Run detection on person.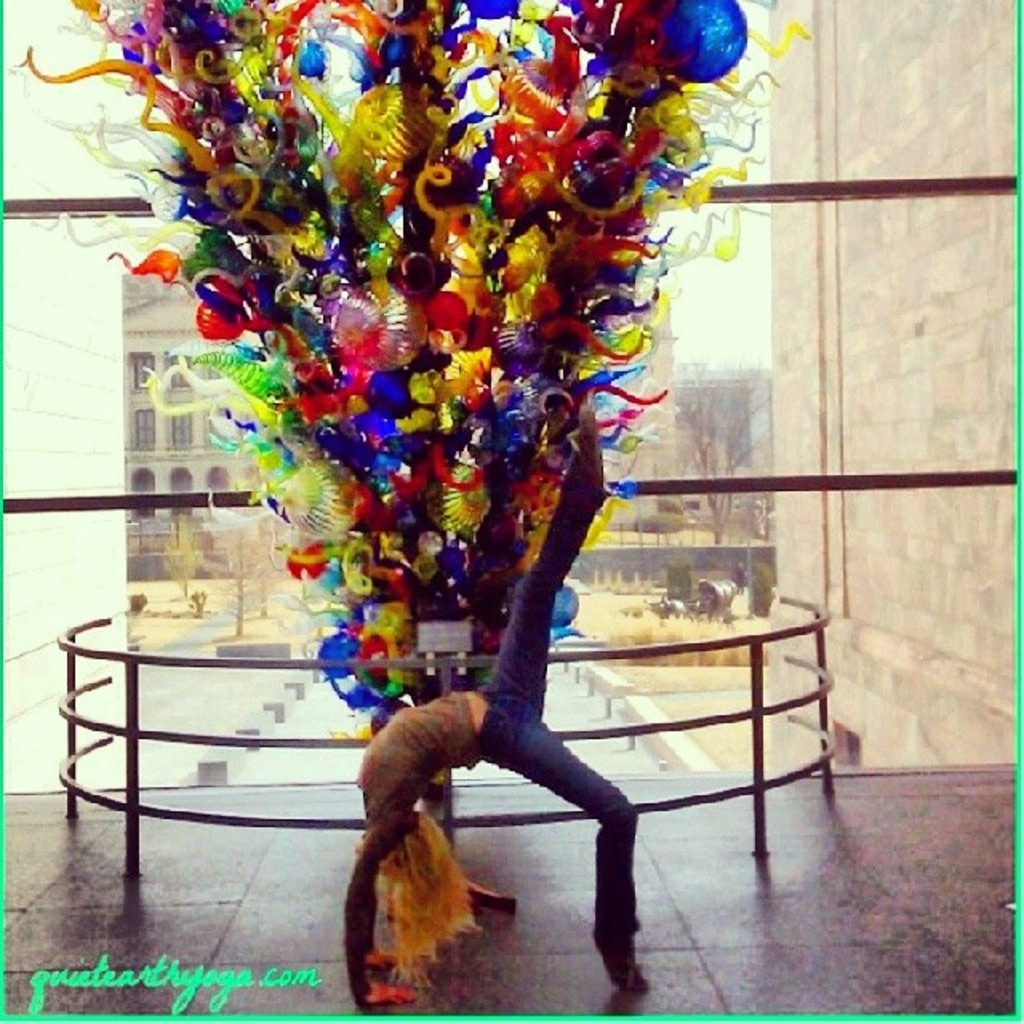
Result: [333, 403, 701, 1021].
